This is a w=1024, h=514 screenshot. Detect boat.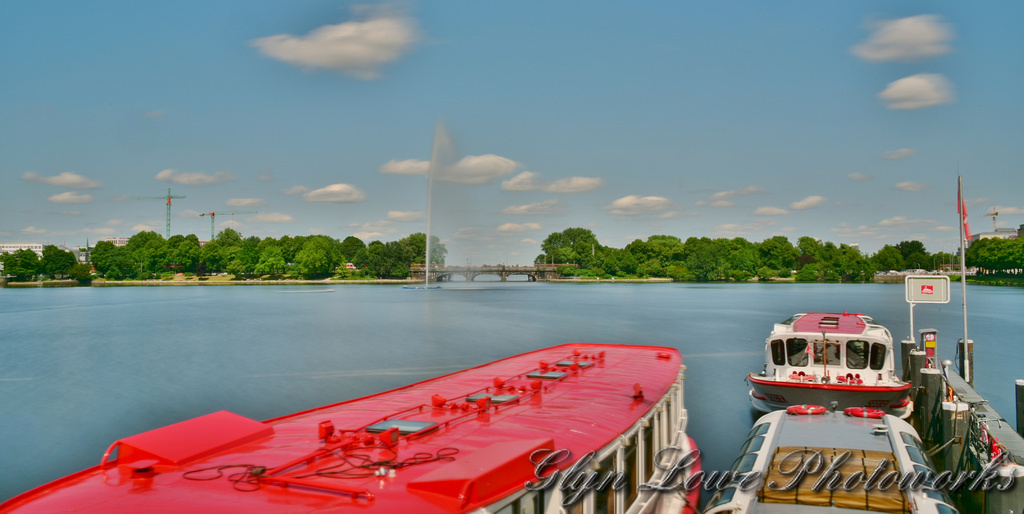
select_region(0, 339, 704, 513).
